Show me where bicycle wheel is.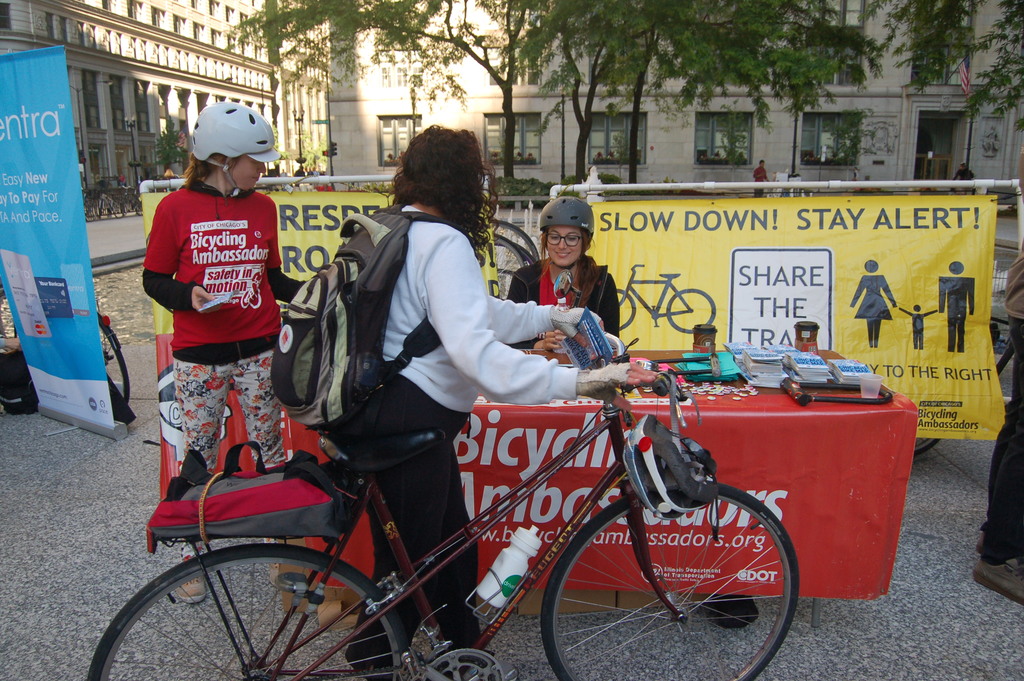
bicycle wheel is at (left=492, top=220, right=545, bottom=259).
